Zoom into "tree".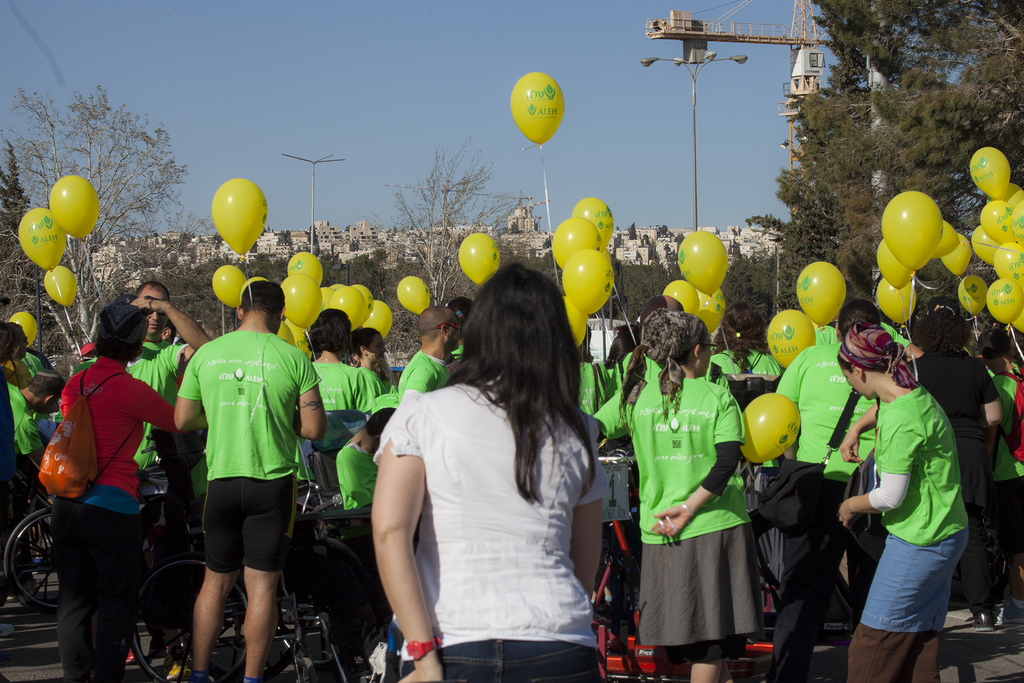
Zoom target: (660,228,668,236).
